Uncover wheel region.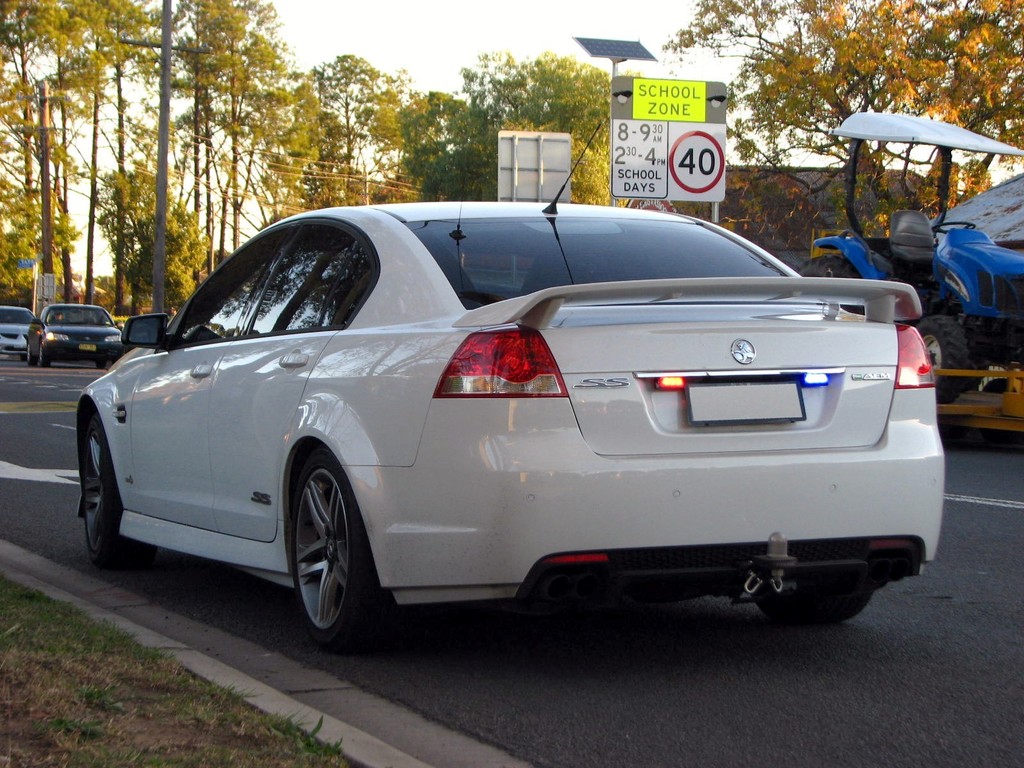
Uncovered: detection(751, 588, 874, 623).
